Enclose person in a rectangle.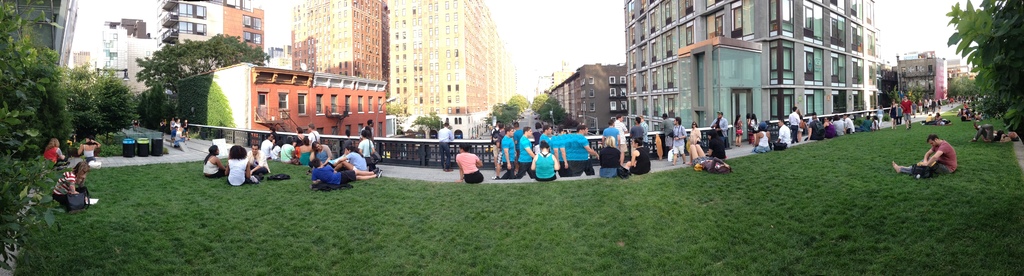
rect(311, 123, 321, 143).
